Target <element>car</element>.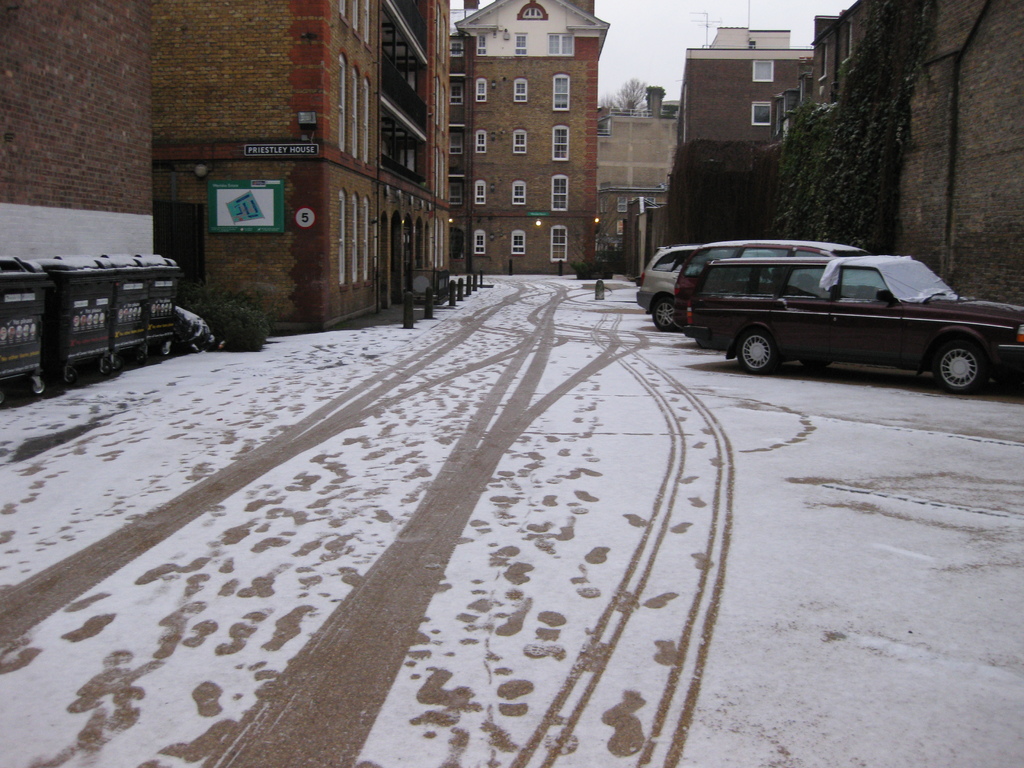
Target region: 697/233/891/340.
